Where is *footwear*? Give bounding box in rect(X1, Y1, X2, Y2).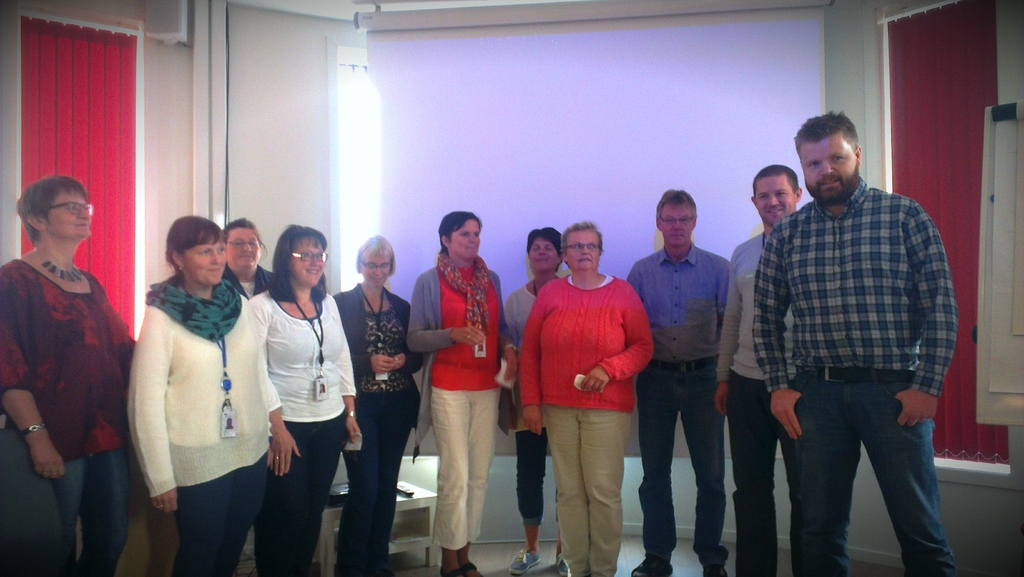
rect(705, 566, 727, 576).
